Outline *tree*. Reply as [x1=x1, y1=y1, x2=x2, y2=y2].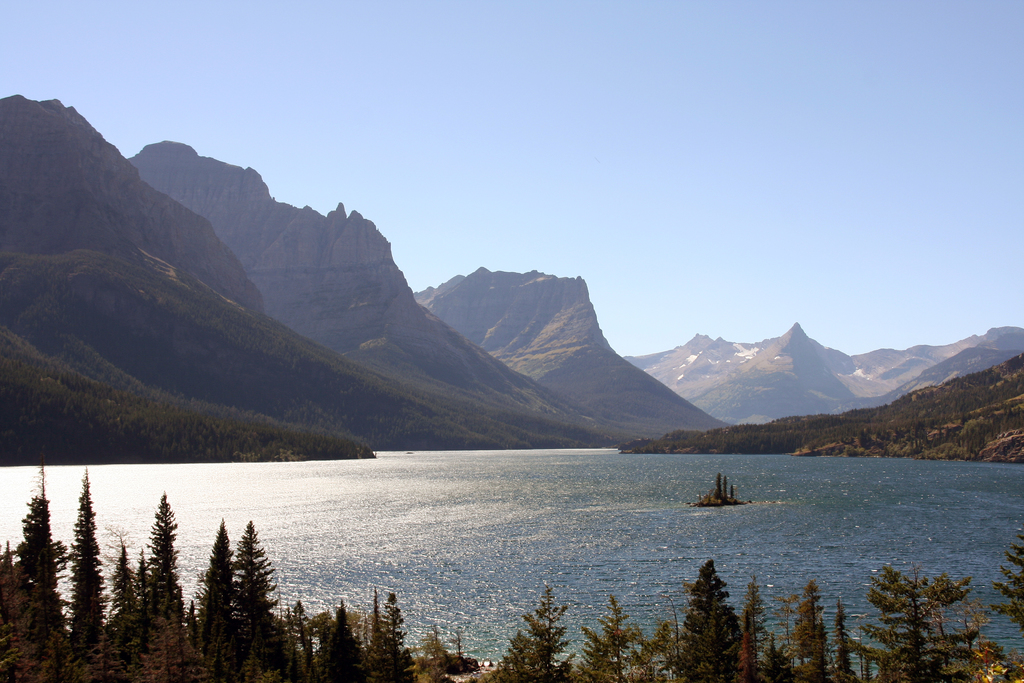
[x1=685, y1=565, x2=759, y2=682].
